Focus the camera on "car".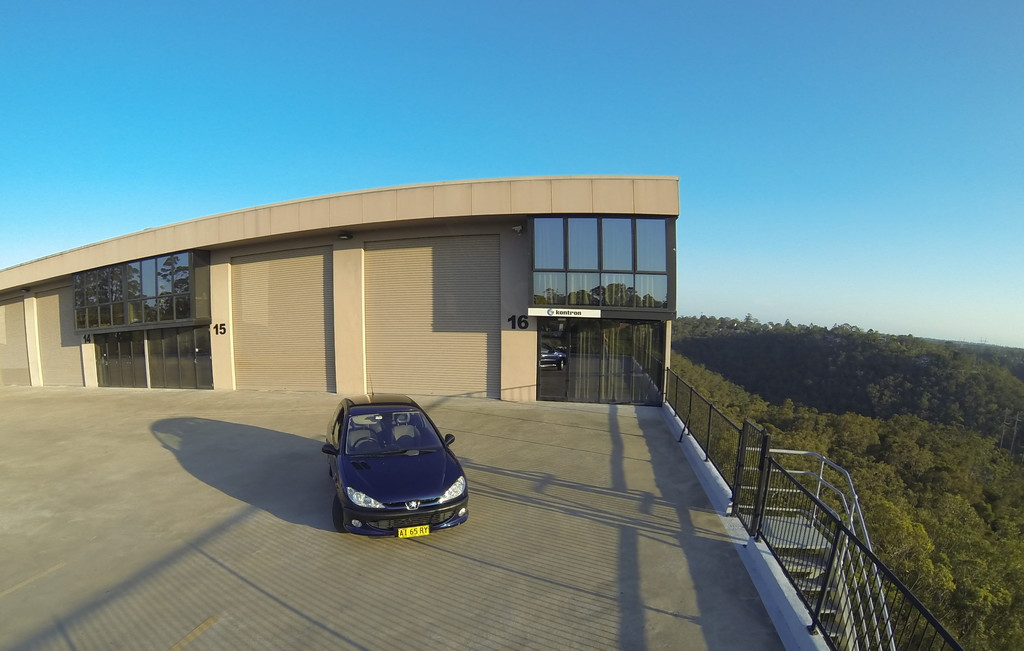
Focus region: [320, 379, 468, 536].
